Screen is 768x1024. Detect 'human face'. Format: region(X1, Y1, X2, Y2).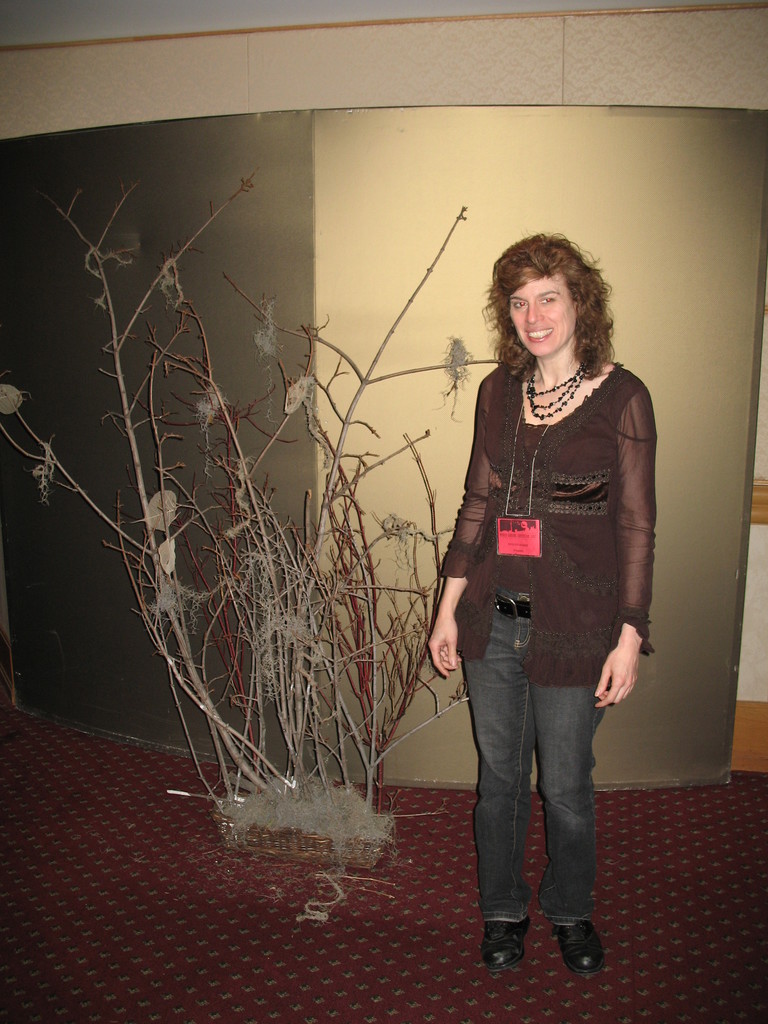
region(506, 266, 575, 362).
